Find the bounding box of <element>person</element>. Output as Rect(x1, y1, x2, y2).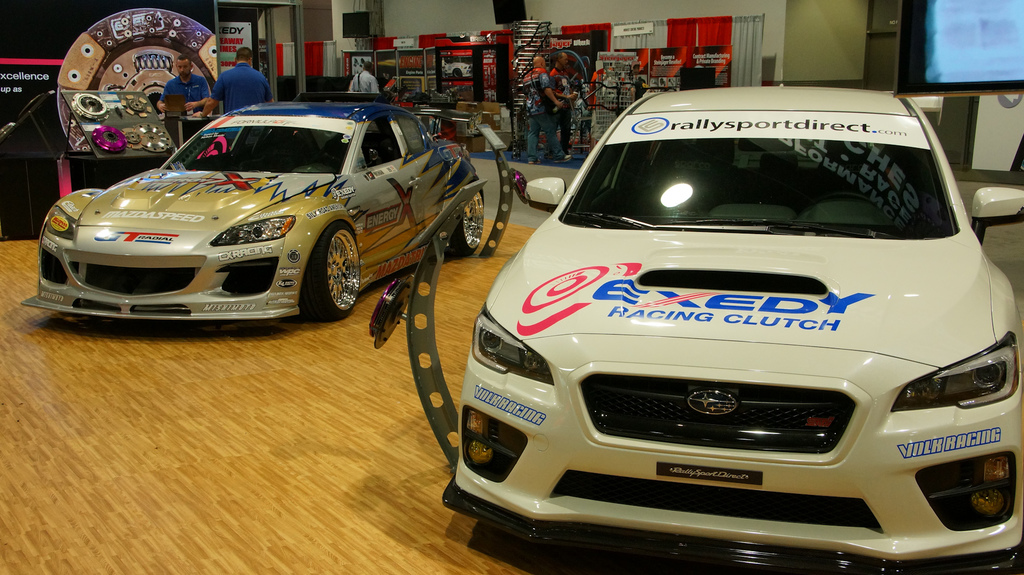
Rect(525, 53, 566, 164).
